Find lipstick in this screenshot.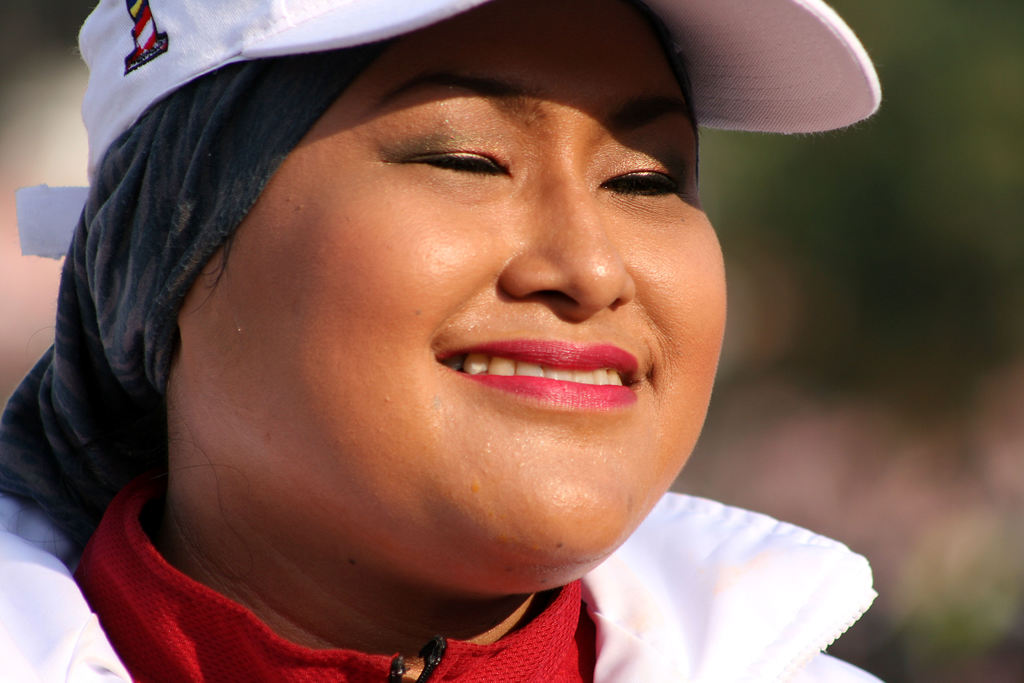
The bounding box for lipstick is detection(433, 336, 640, 409).
